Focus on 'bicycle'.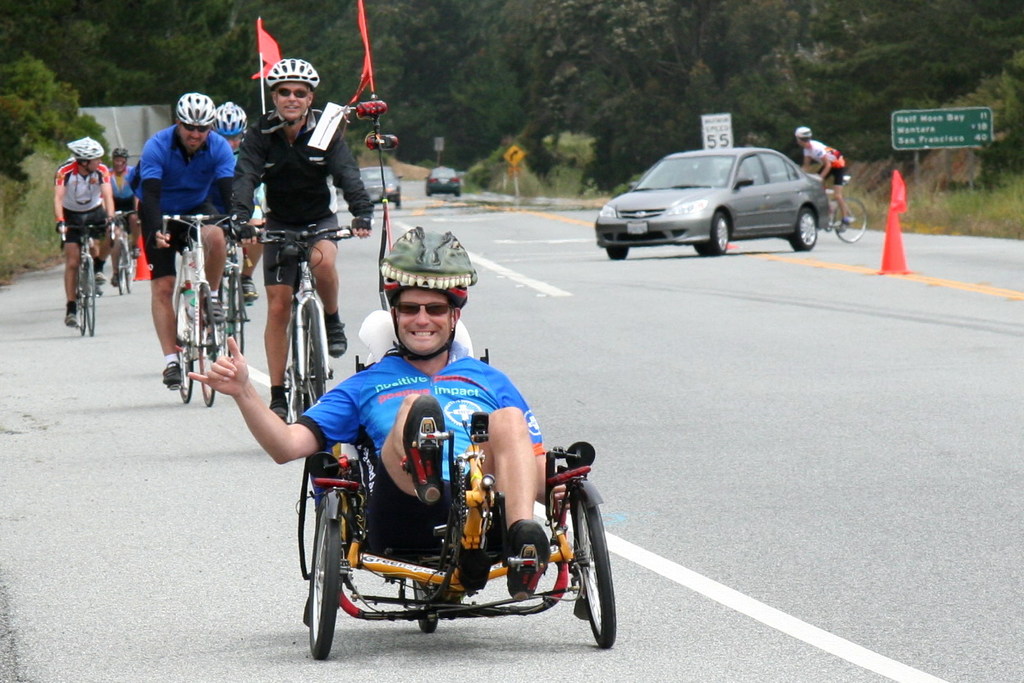
Focused at BBox(109, 204, 142, 296).
